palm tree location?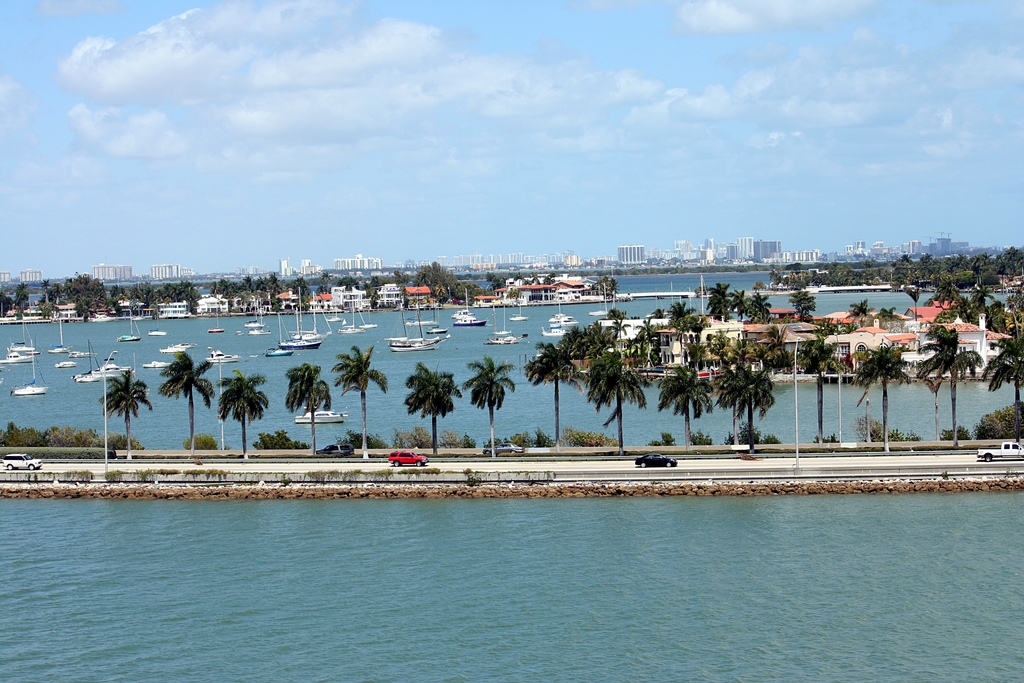
box(719, 359, 767, 441)
